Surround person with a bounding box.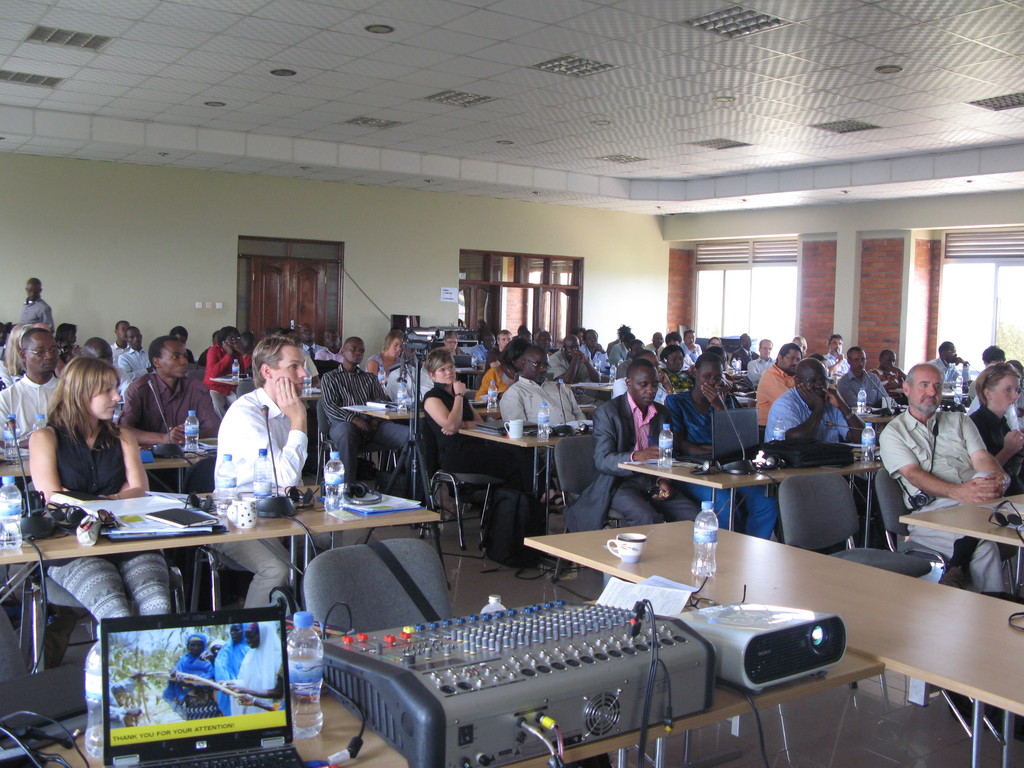
Rect(875, 368, 1006, 590).
